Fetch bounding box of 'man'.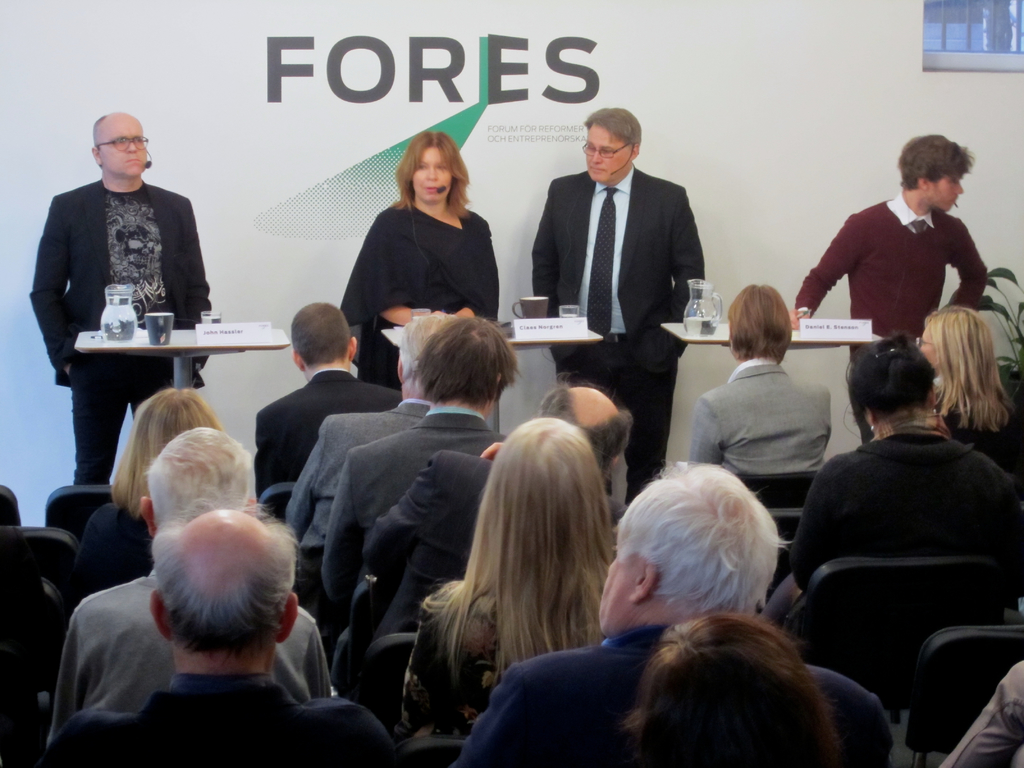
Bbox: [x1=792, y1=143, x2=1002, y2=351].
